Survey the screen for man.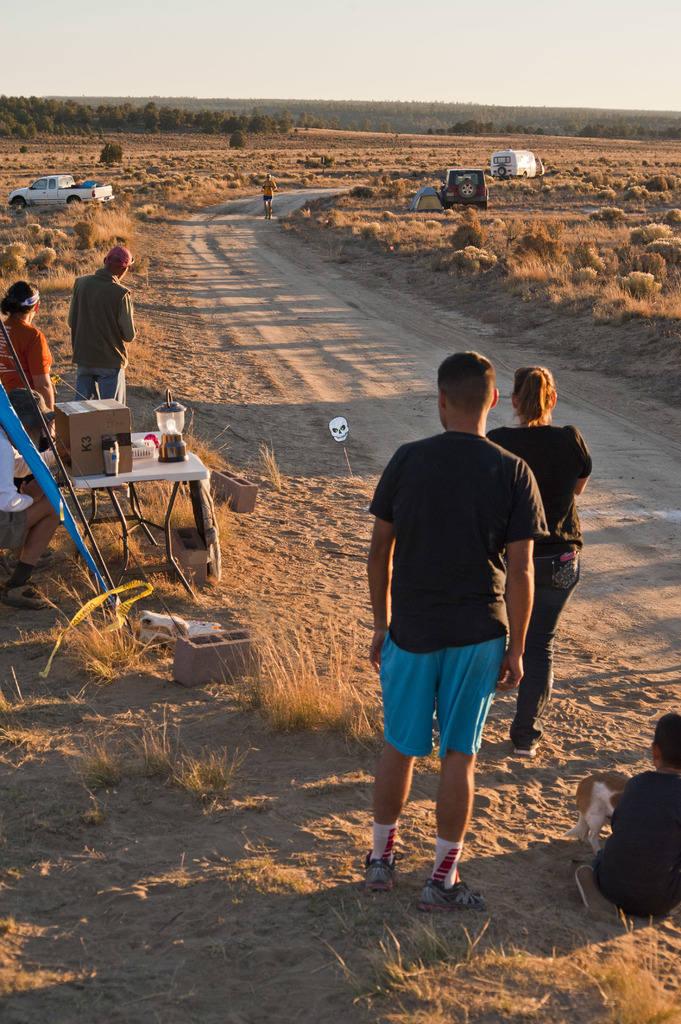
Survey found: bbox=(1, 429, 61, 602).
